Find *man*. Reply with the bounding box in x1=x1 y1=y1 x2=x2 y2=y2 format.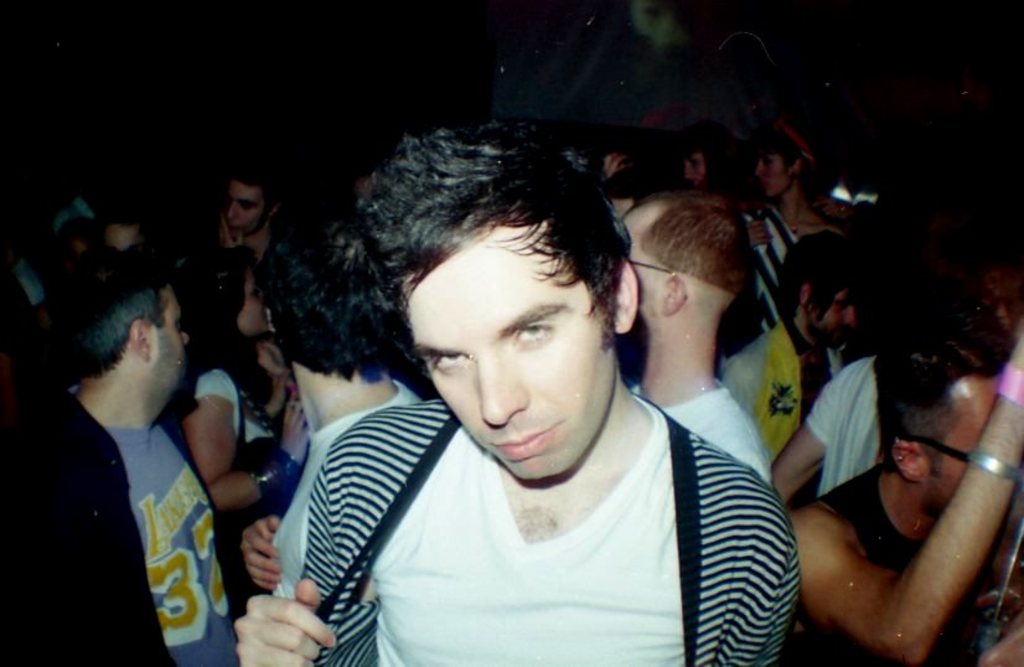
x1=234 y1=126 x2=797 y2=666.
